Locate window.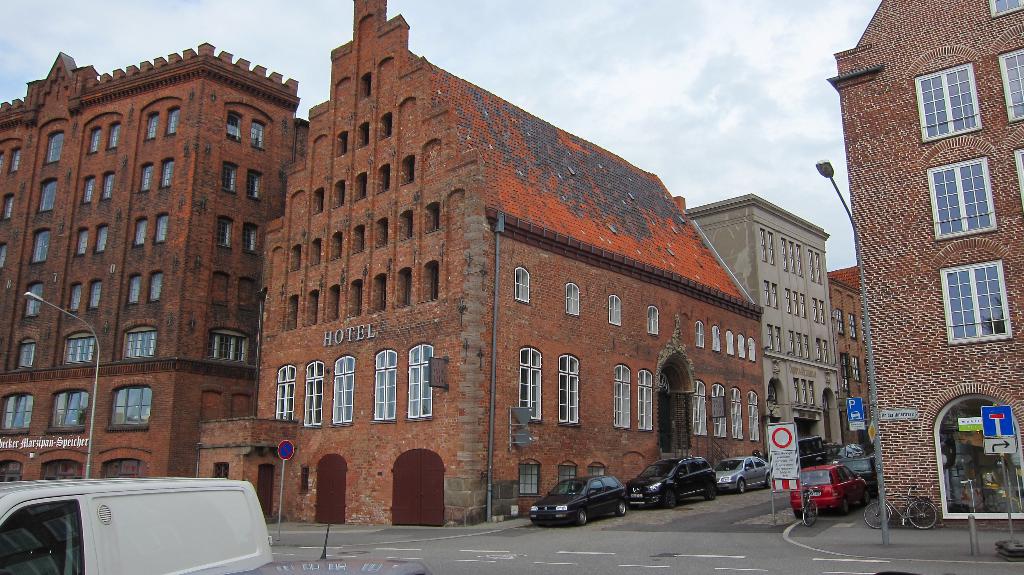
Bounding box: locate(325, 227, 345, 263).
